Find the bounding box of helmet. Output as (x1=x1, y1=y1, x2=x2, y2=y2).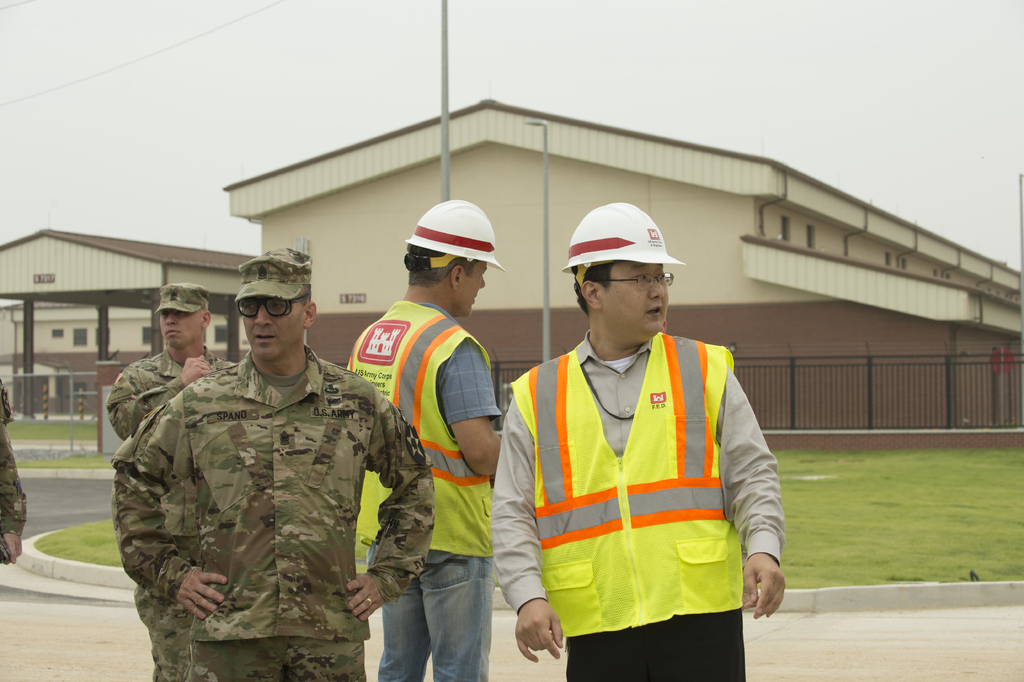
(x1=568, y1=198, x2=685, y2=279).
